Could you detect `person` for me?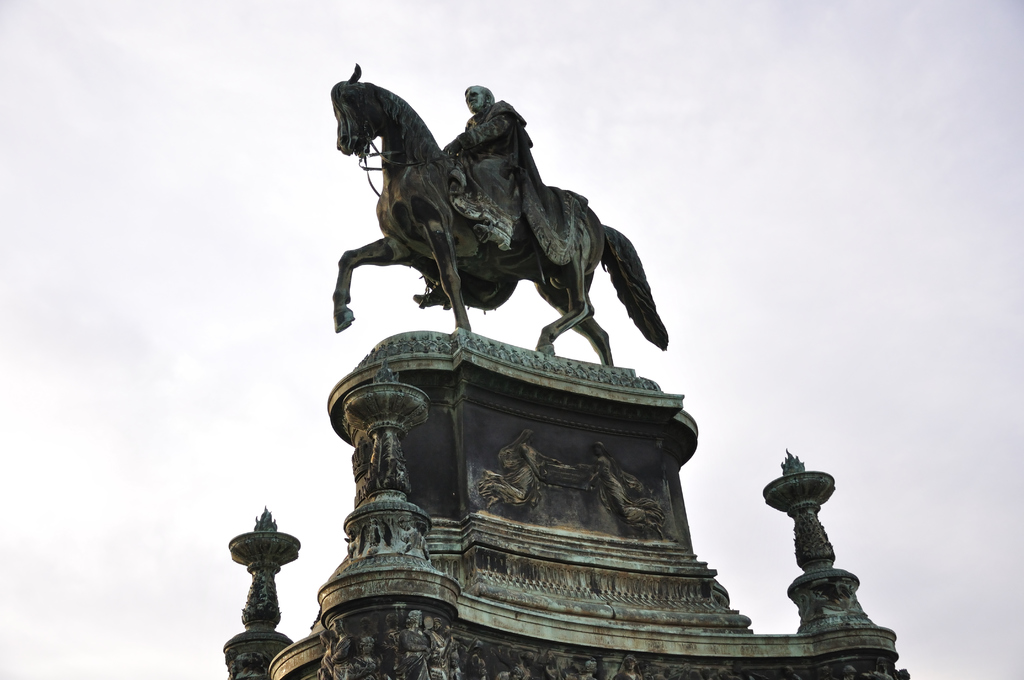
Detection result: <box>414,74,525,299</box>.
